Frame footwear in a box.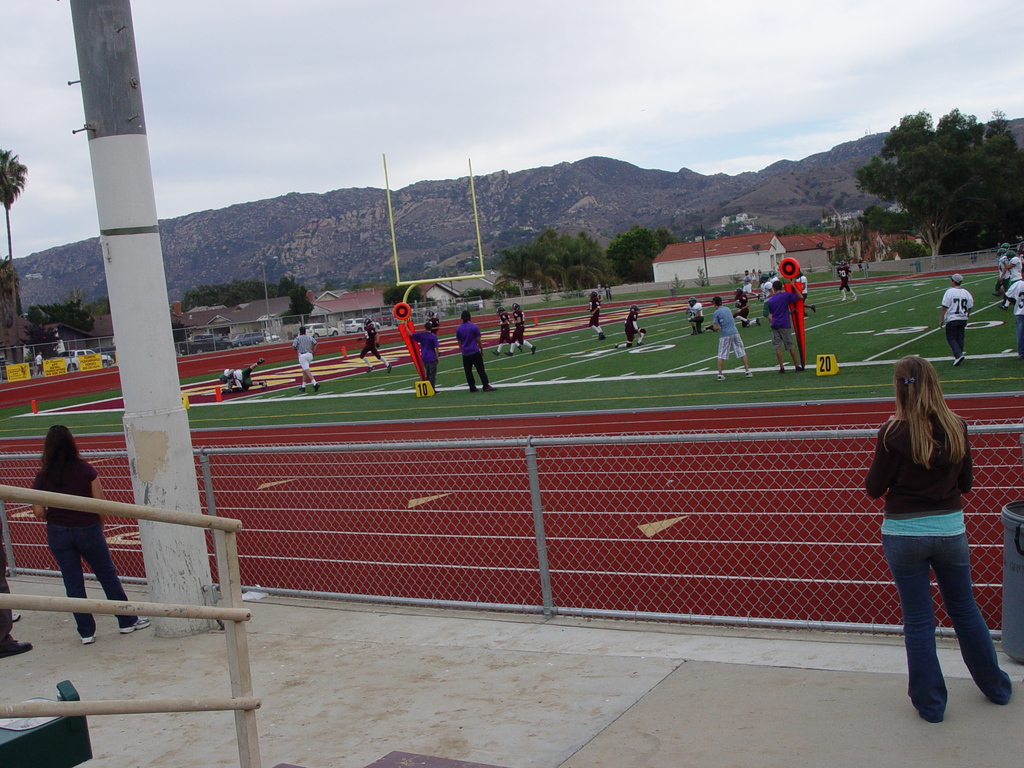
select_region(800, 311, 808, 320).
